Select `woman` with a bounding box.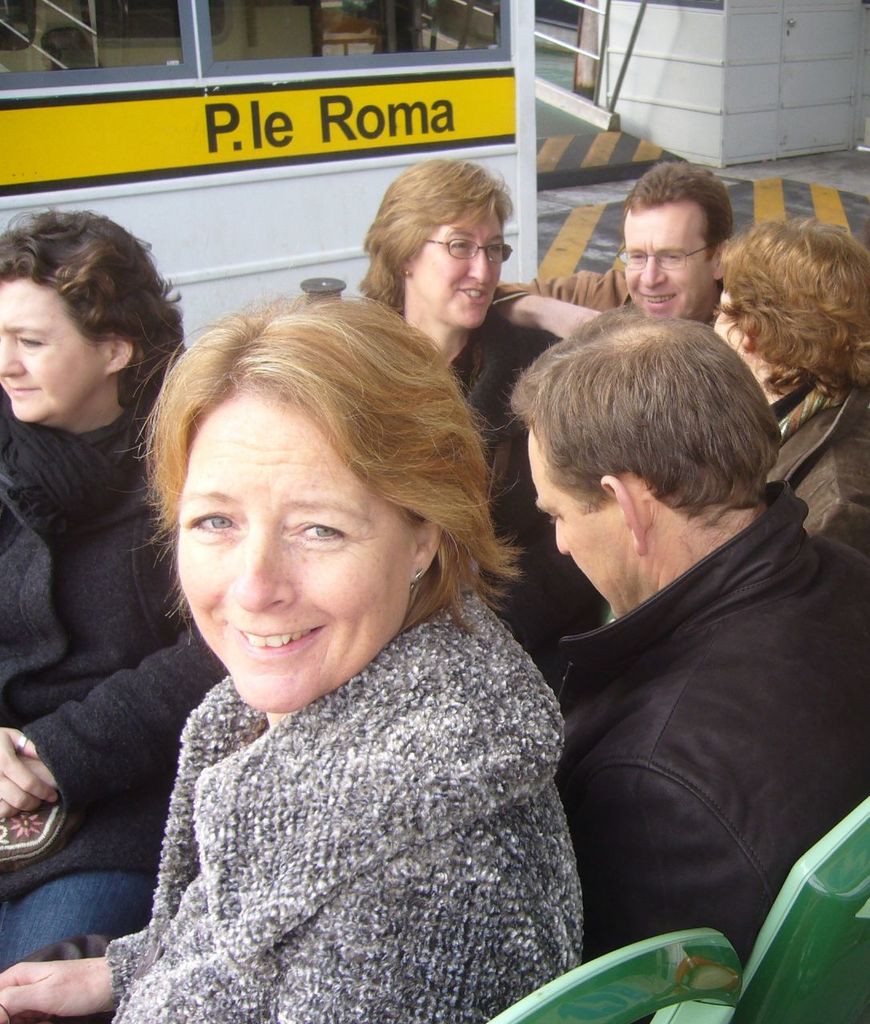
select_region(52, 241, 618, 1023).
